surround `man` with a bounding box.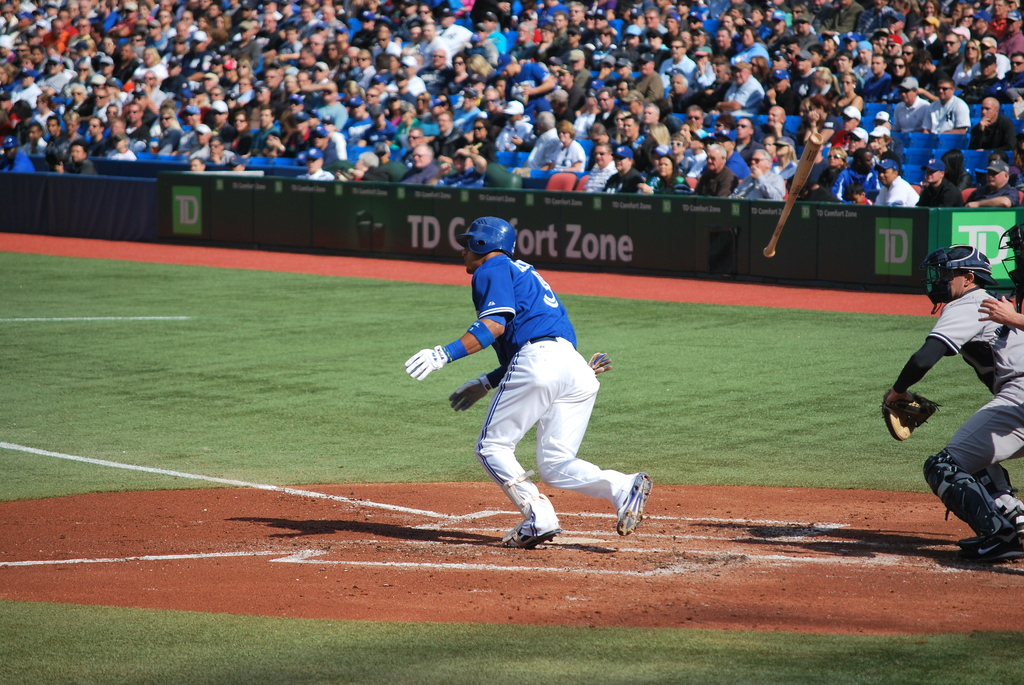
<bbox>424, 46, 450, 87</bbox>.
